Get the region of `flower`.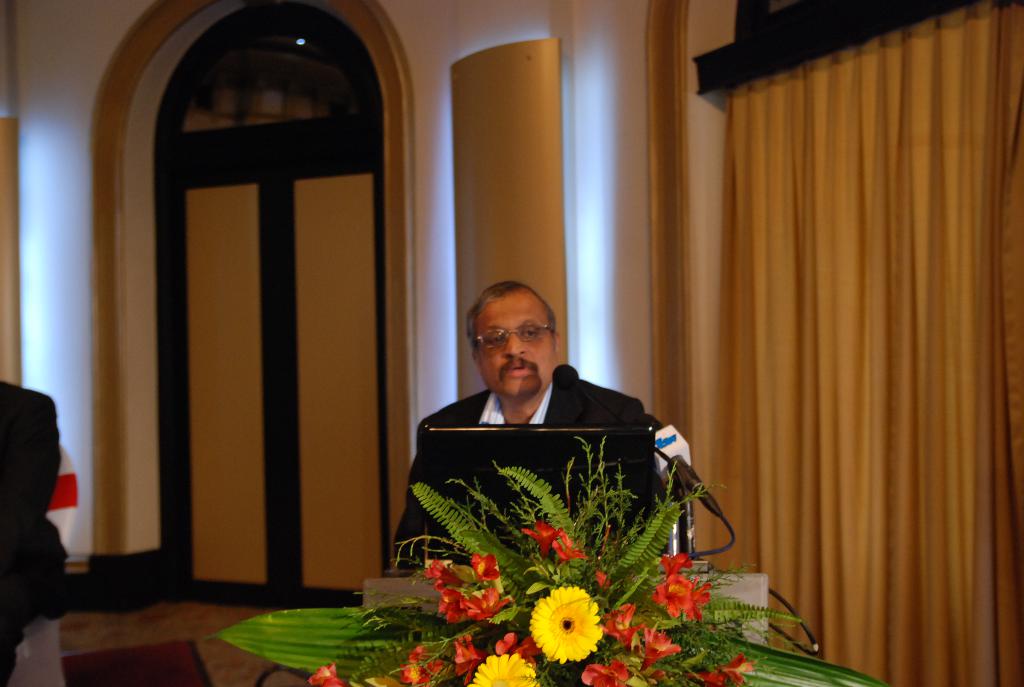
bbox(521, 523, 560, 554).
